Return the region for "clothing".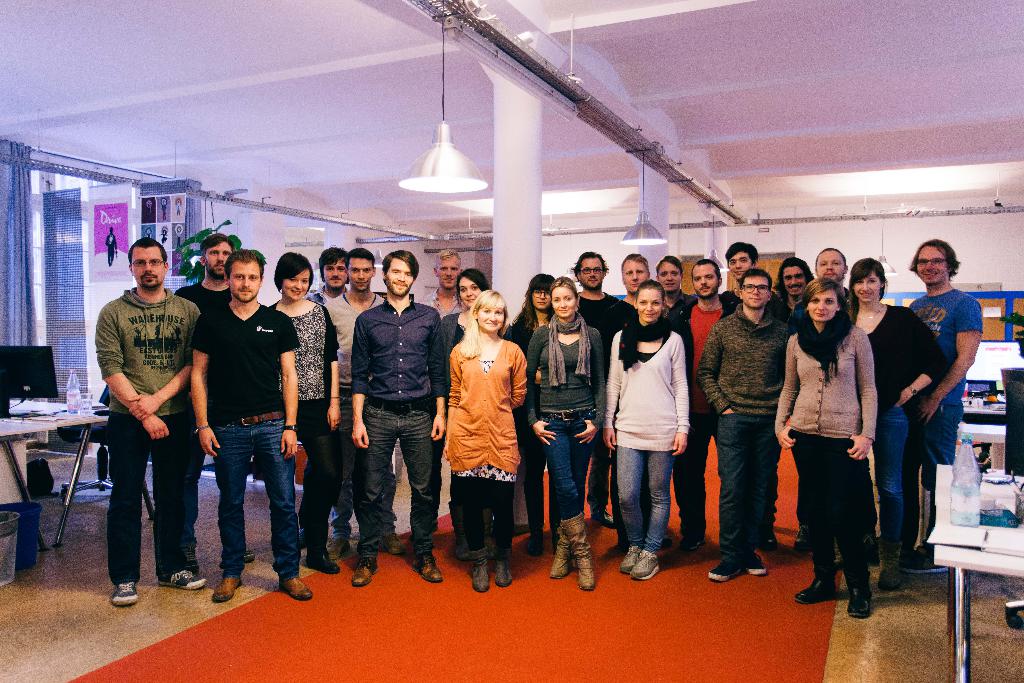
pyautogui.locateOnScreen(899, 276, 988, 482).
